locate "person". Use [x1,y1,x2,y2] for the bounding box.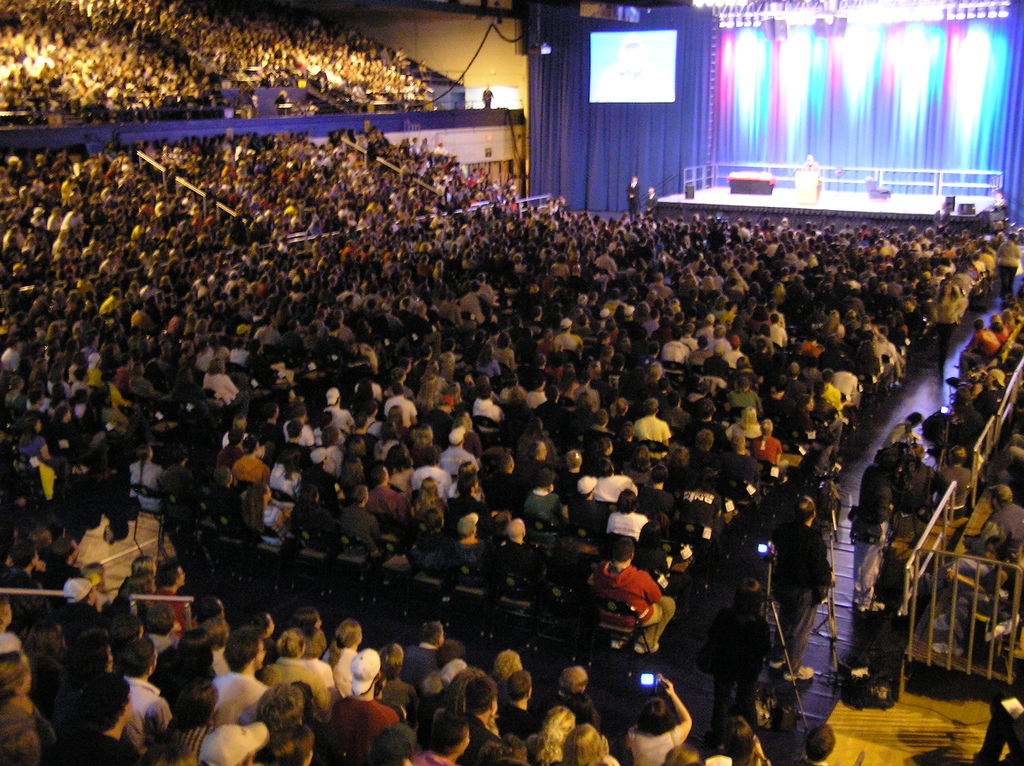
[198,596,229,627].
